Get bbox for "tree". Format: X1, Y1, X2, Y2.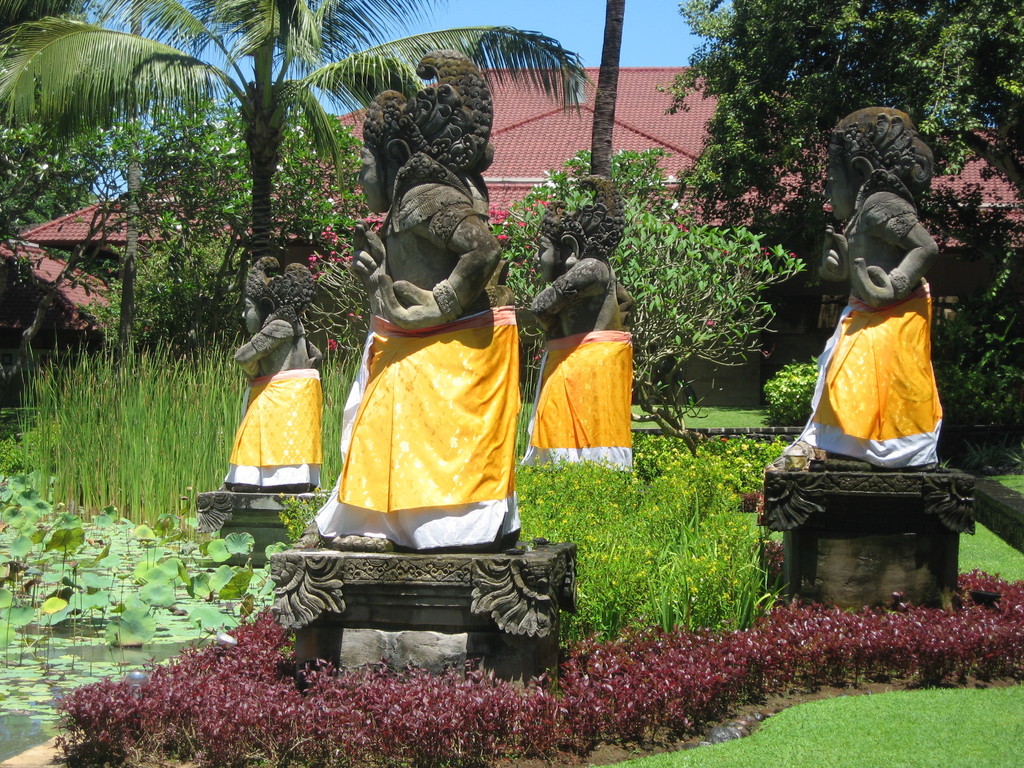
112, 0, 149, 371.
